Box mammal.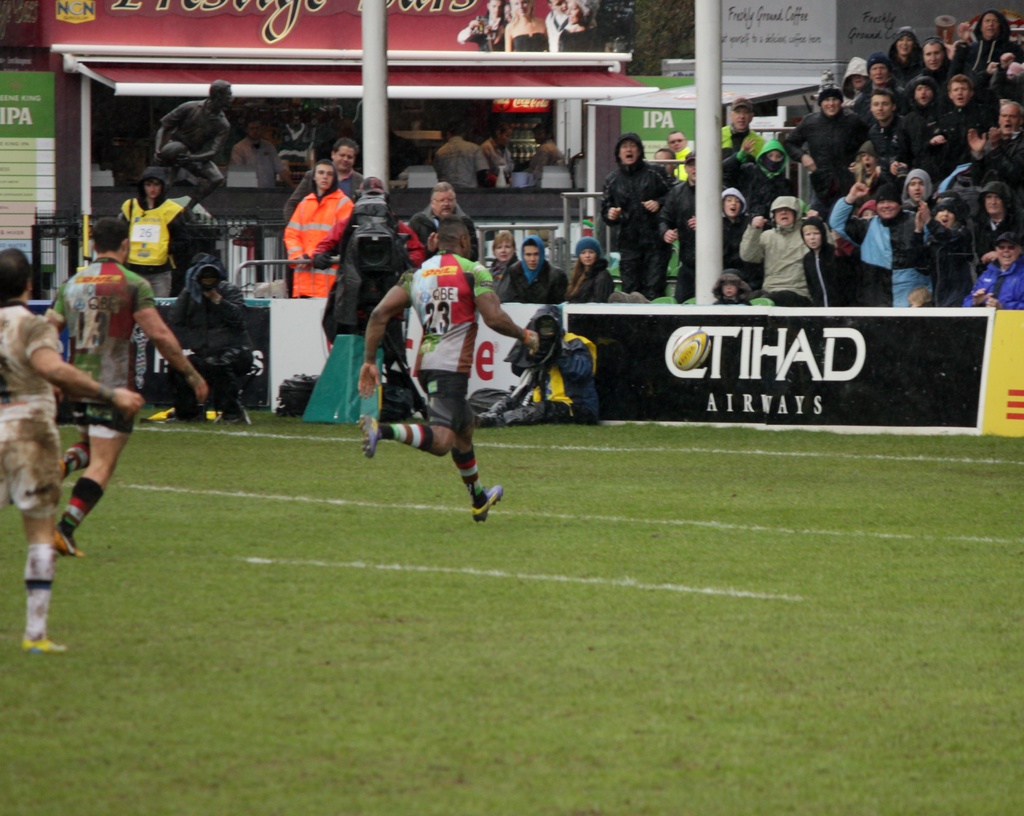
120, 168, 181, 297.
